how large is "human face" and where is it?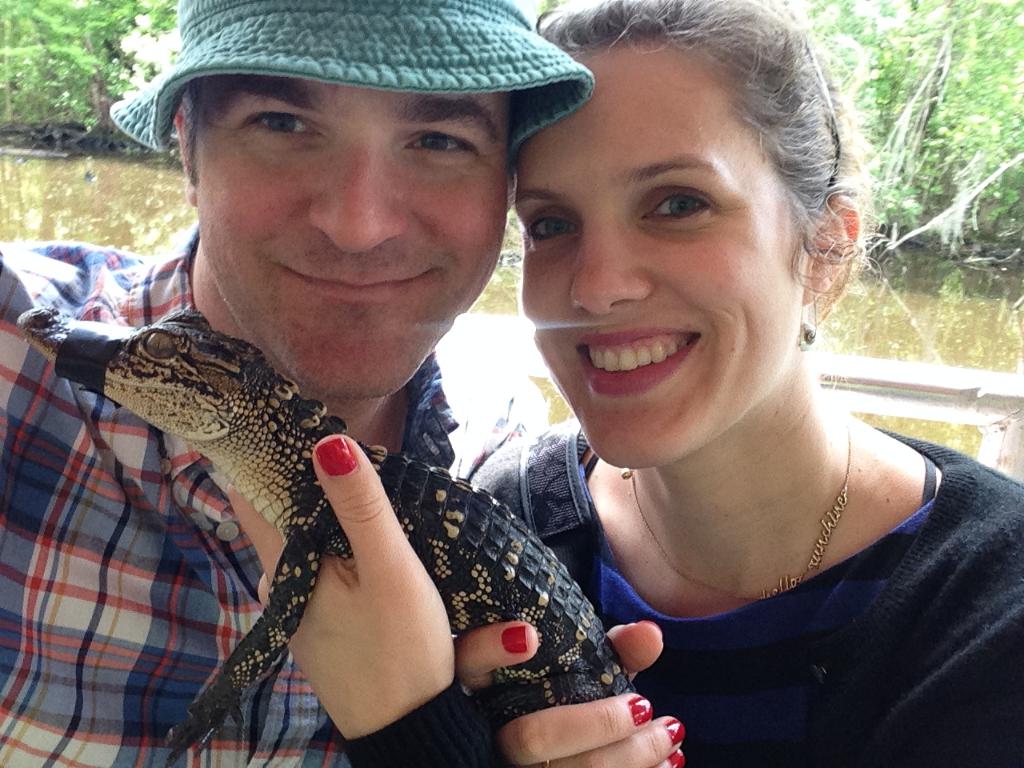
Bounding box: pyautogui.locateOnScreen(510, 38, 809, 469).
